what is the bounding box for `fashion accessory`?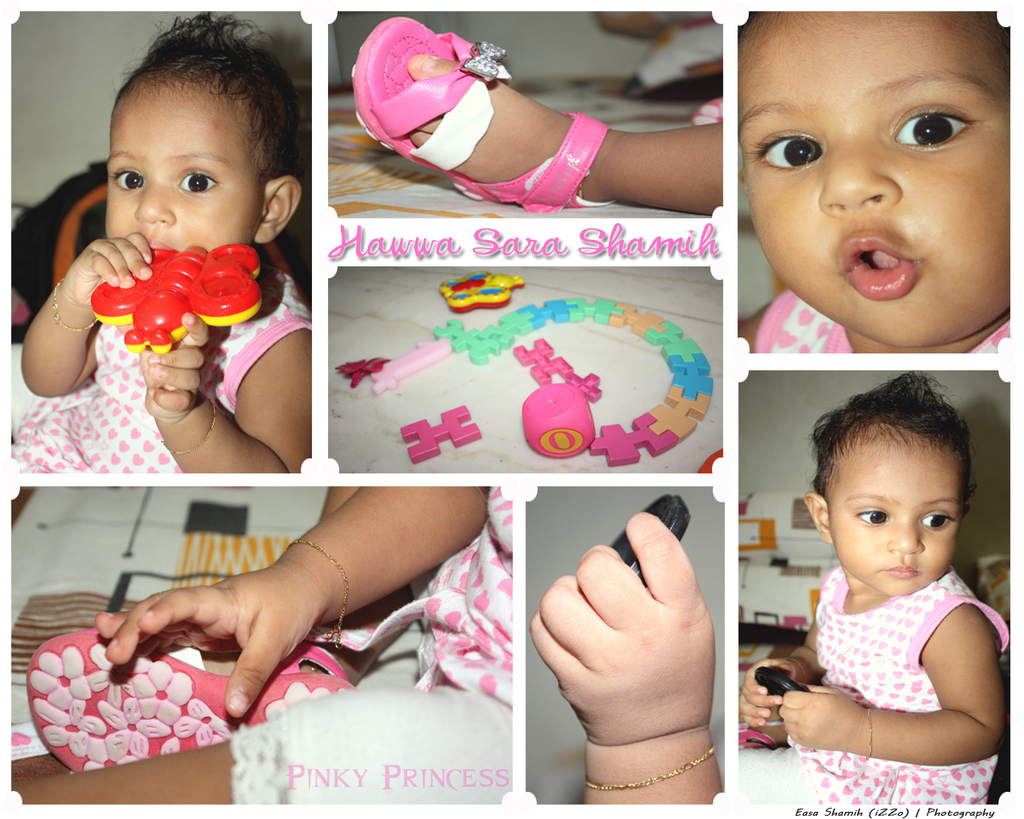
(786,657,808,684).
